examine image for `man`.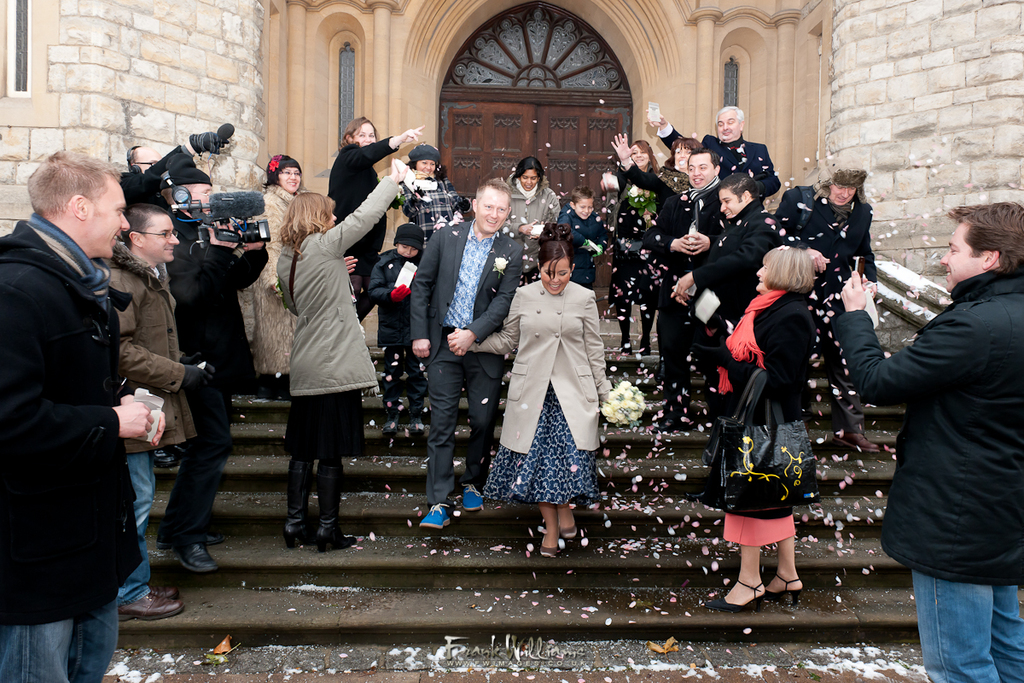
Examination result: <region>650, 104, 783, 201</region>.
